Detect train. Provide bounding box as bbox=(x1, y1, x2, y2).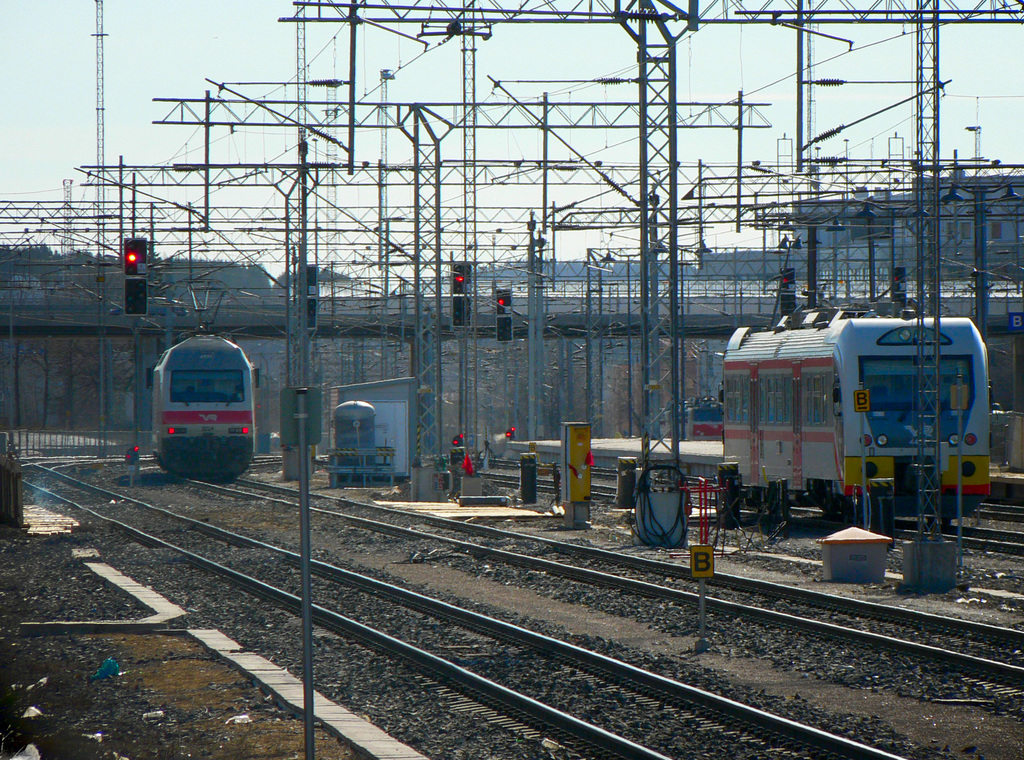
bbox=(721, 300, 990, 527).
